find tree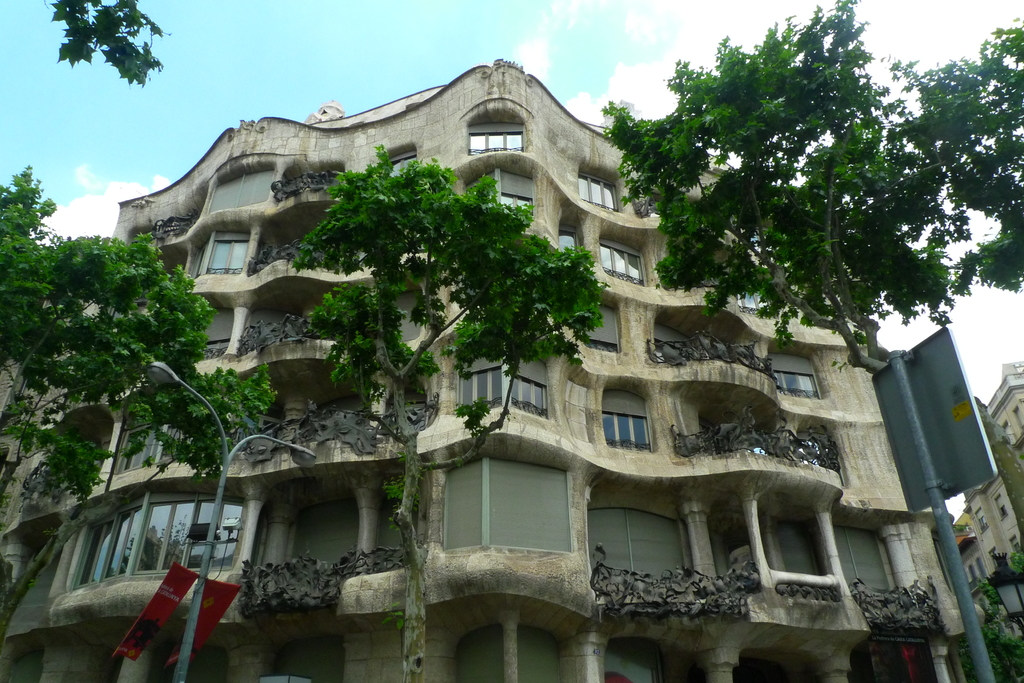
BBox(0, 160, 280, 659)
